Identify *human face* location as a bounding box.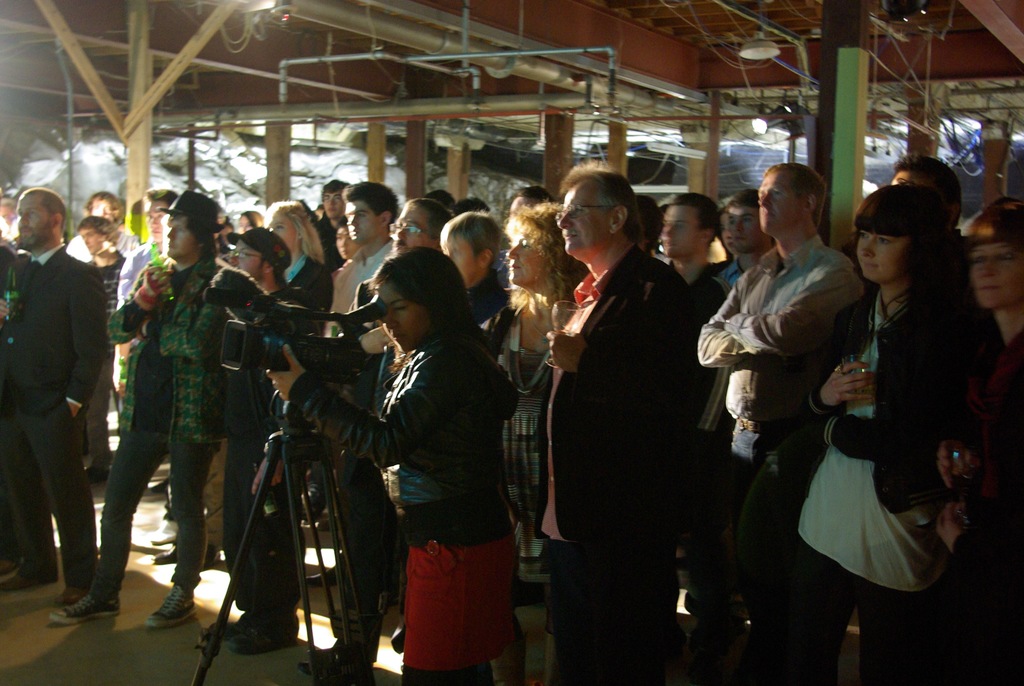
bbox=(335, 225, 355, 261).
